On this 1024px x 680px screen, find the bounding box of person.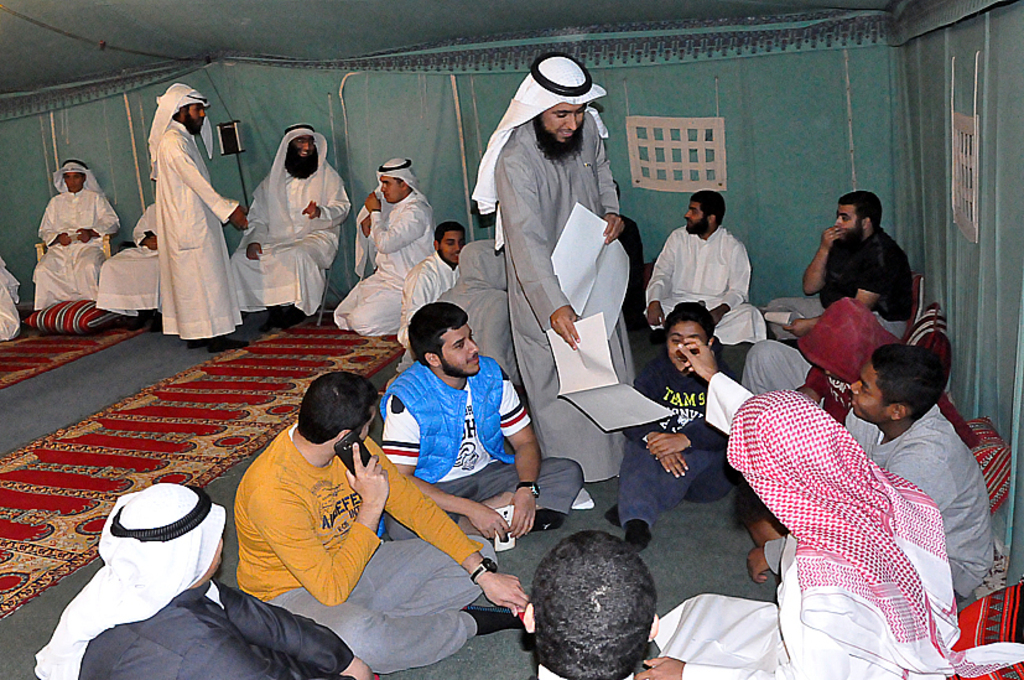
Bounding box: BBox(630, 332, 1023, 679).
